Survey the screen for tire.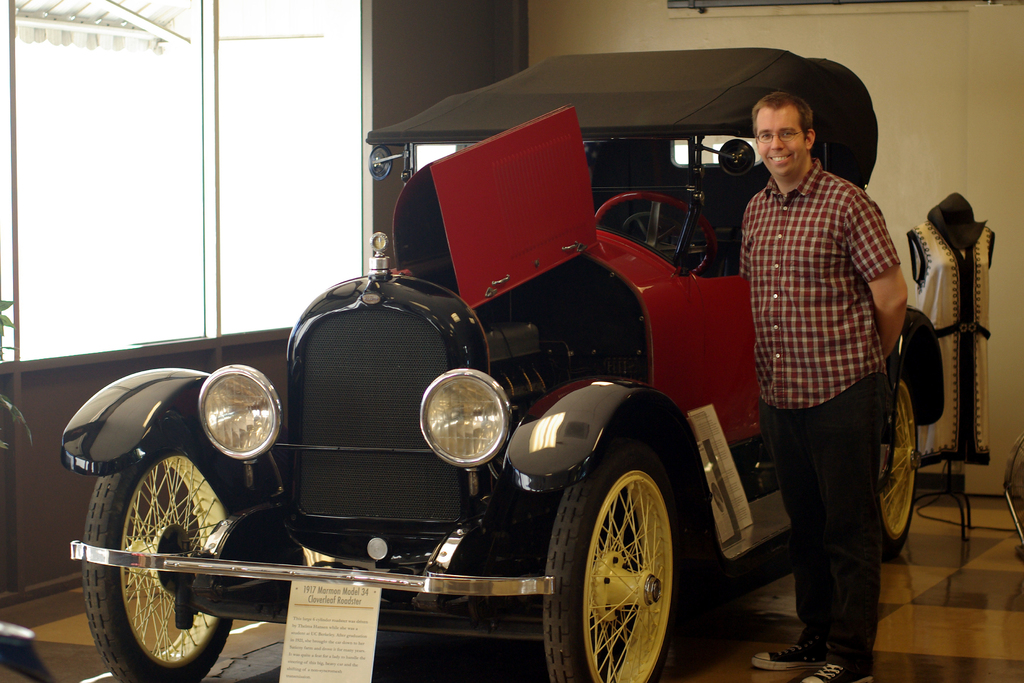
Survey found: [82,448,246,680].
